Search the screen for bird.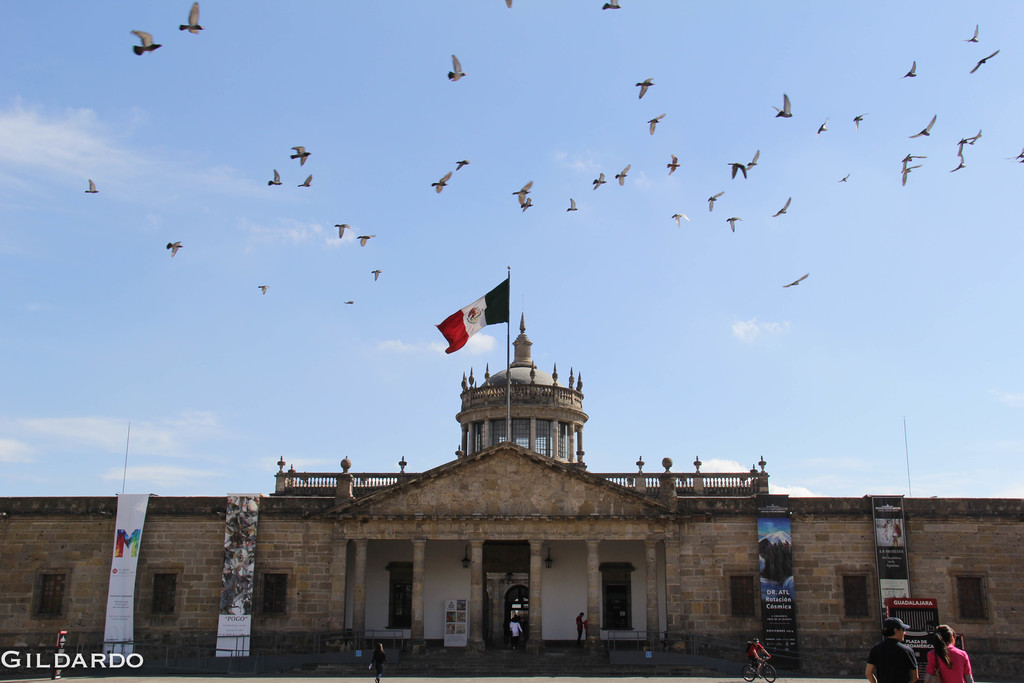
Found at bbox=(746, 151, 763, 169).
